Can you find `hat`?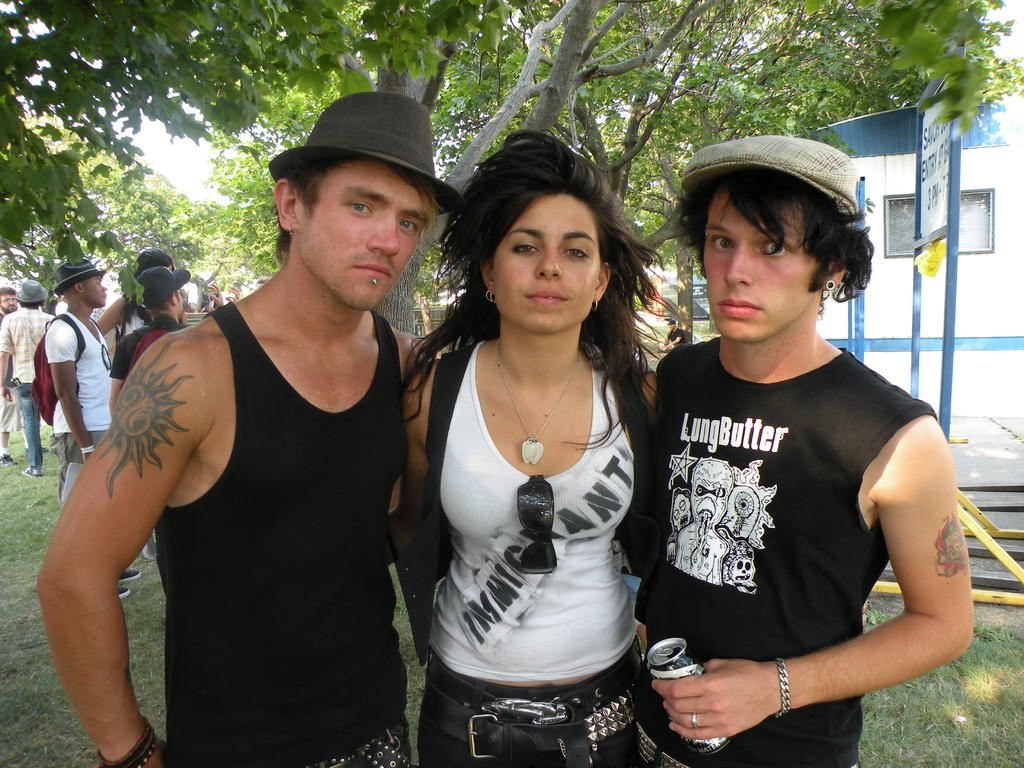
Yes, bounding box: pyautogui.locateOnScreen(12, 280, 50, 305).
